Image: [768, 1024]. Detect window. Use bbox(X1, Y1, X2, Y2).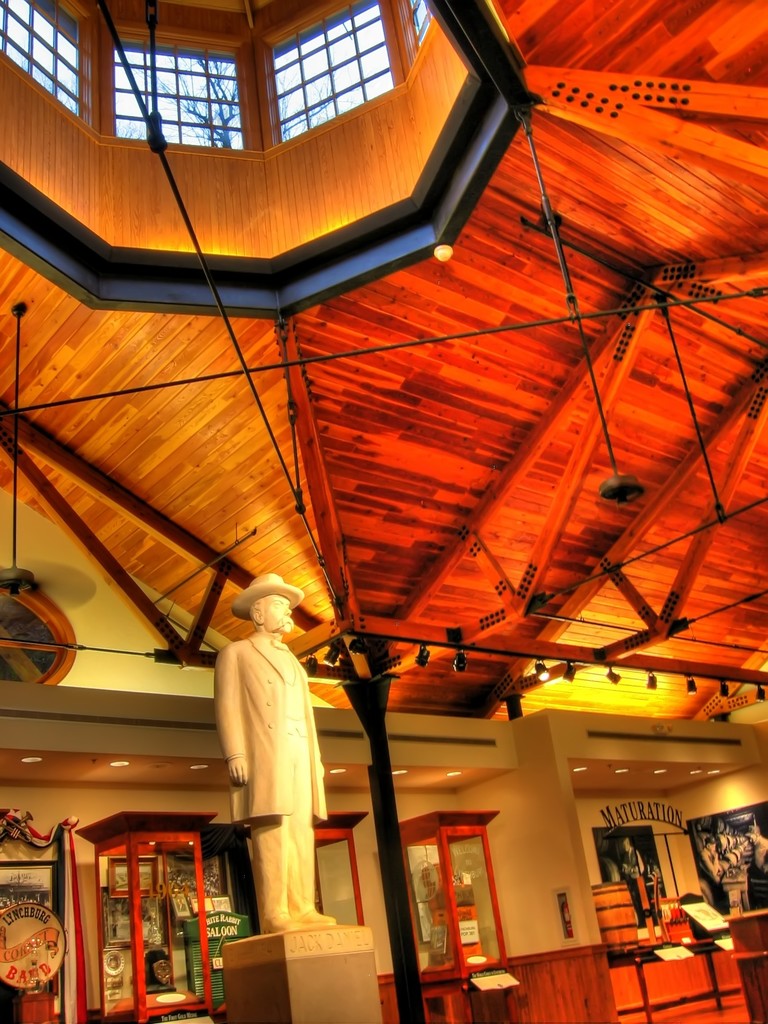
bbox(266, 0, 394, 131).
